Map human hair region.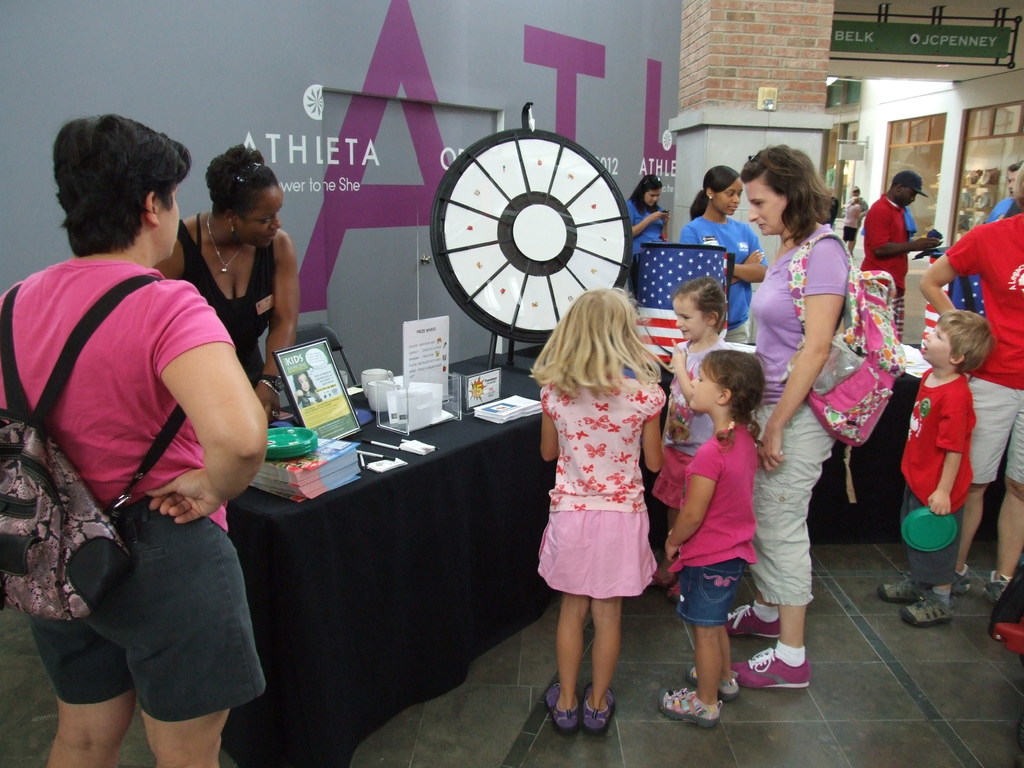
Mapped to 700:351:783:456.
